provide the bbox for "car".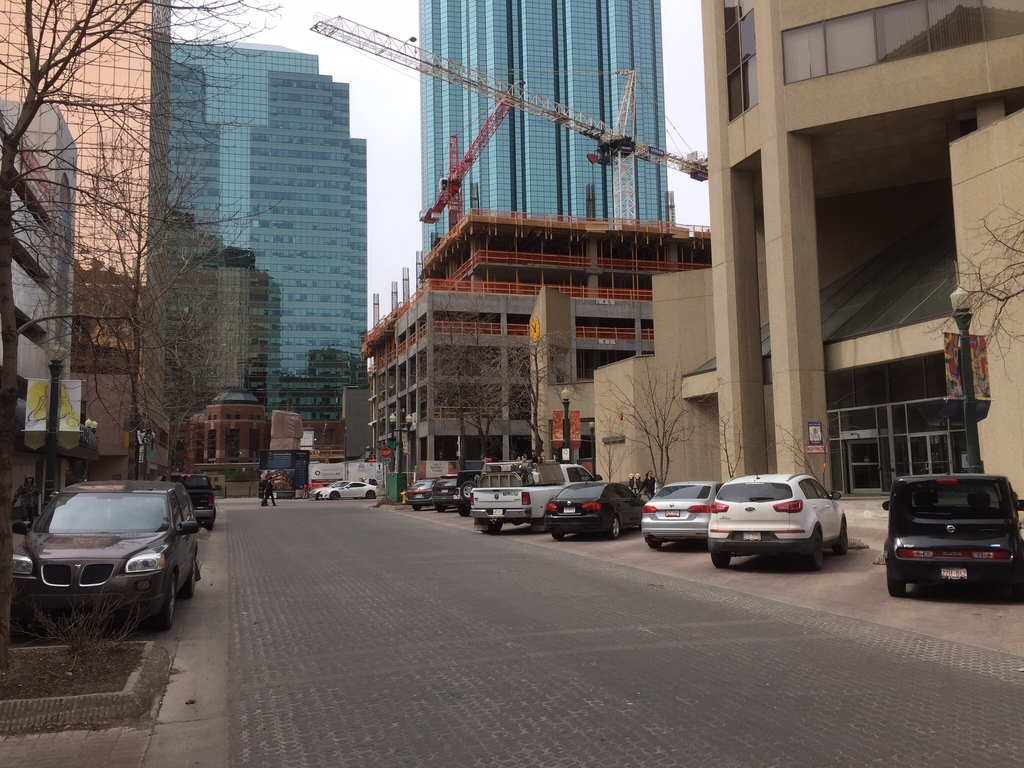
bbox=[707, 465, 846, 568].
